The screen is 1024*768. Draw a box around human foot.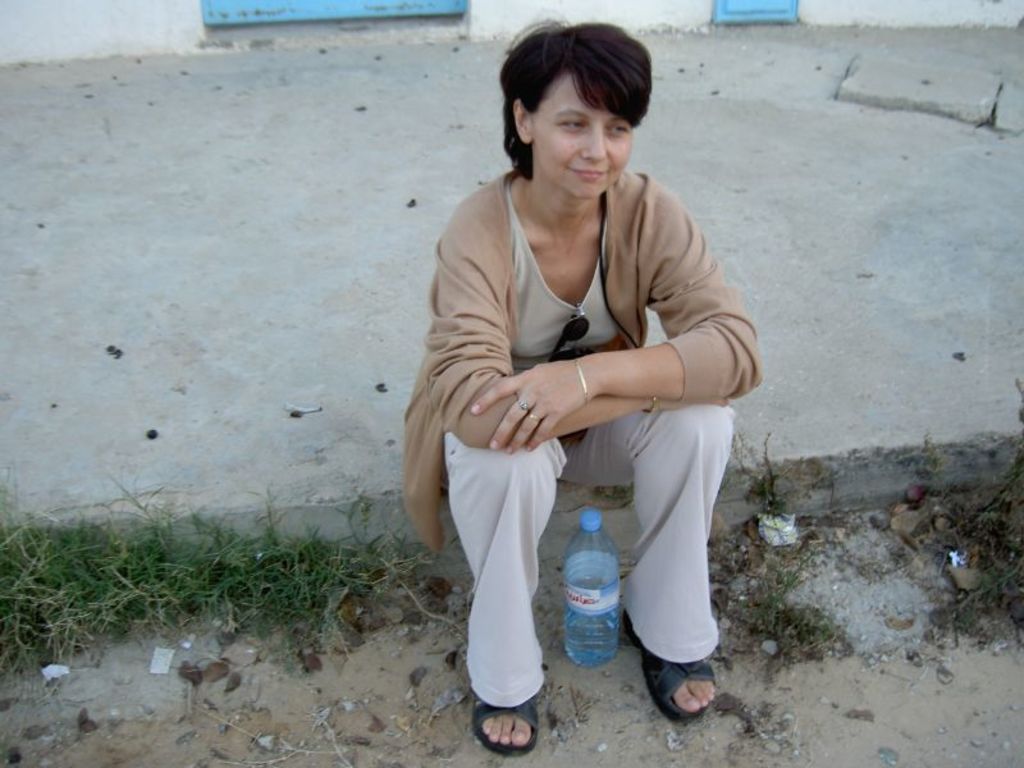
[669,678,717,709].
